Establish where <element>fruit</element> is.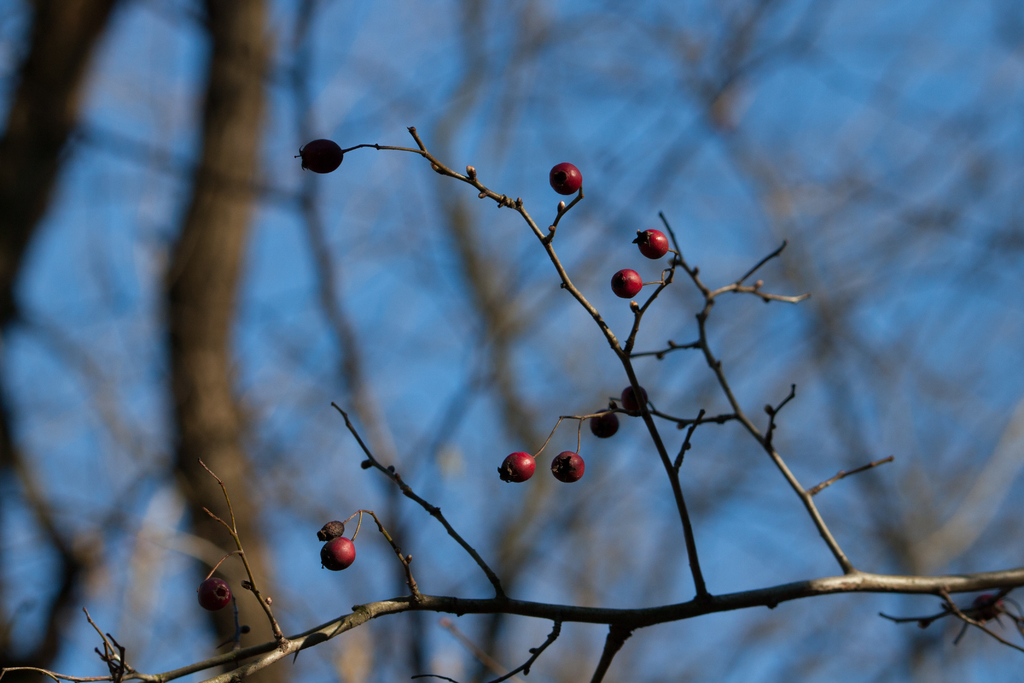
Established at (611,269,644,298).
